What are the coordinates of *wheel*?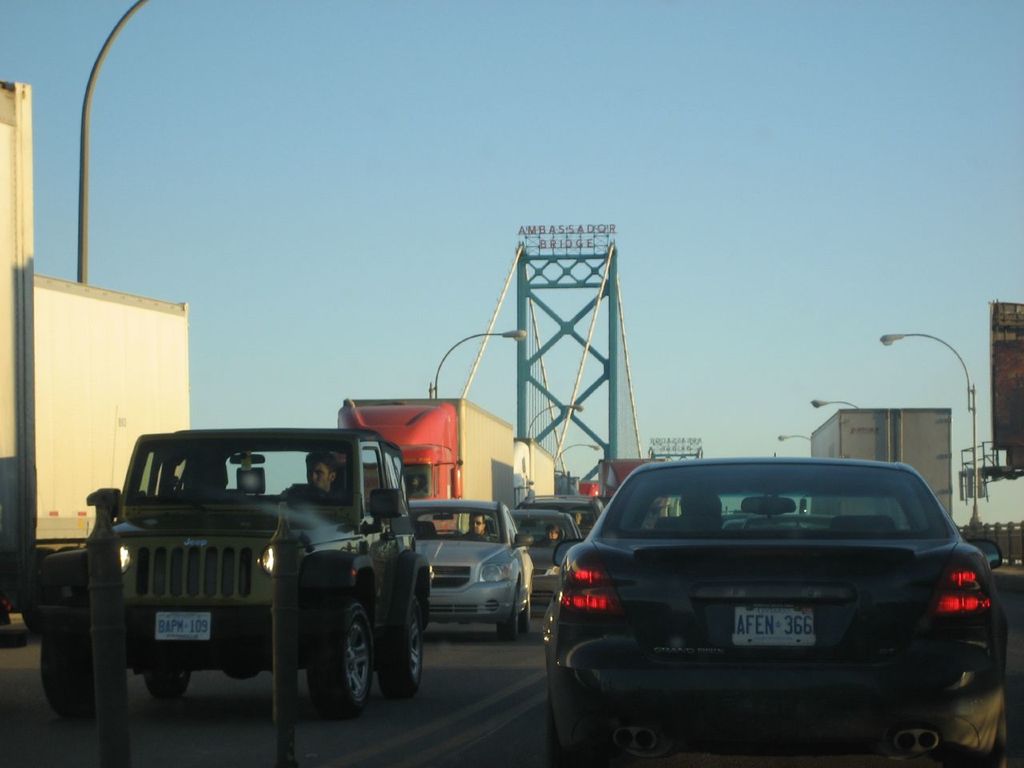
BBox(494, 593, 522, 641).
